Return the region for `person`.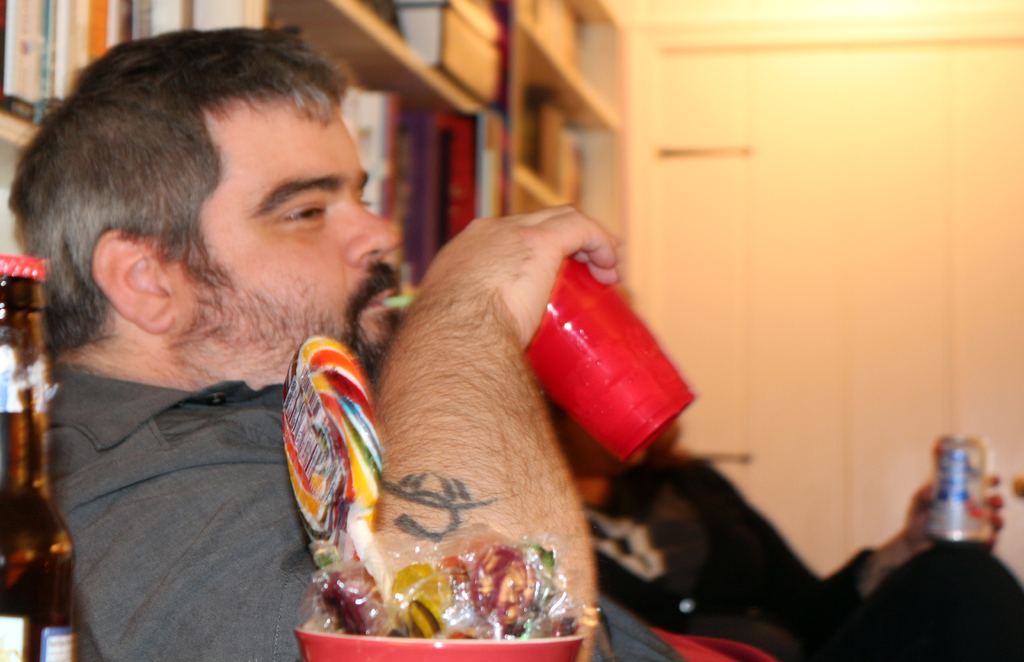
{"left": 544, "top": 390, "right": 1023, "bottom": 661}.
